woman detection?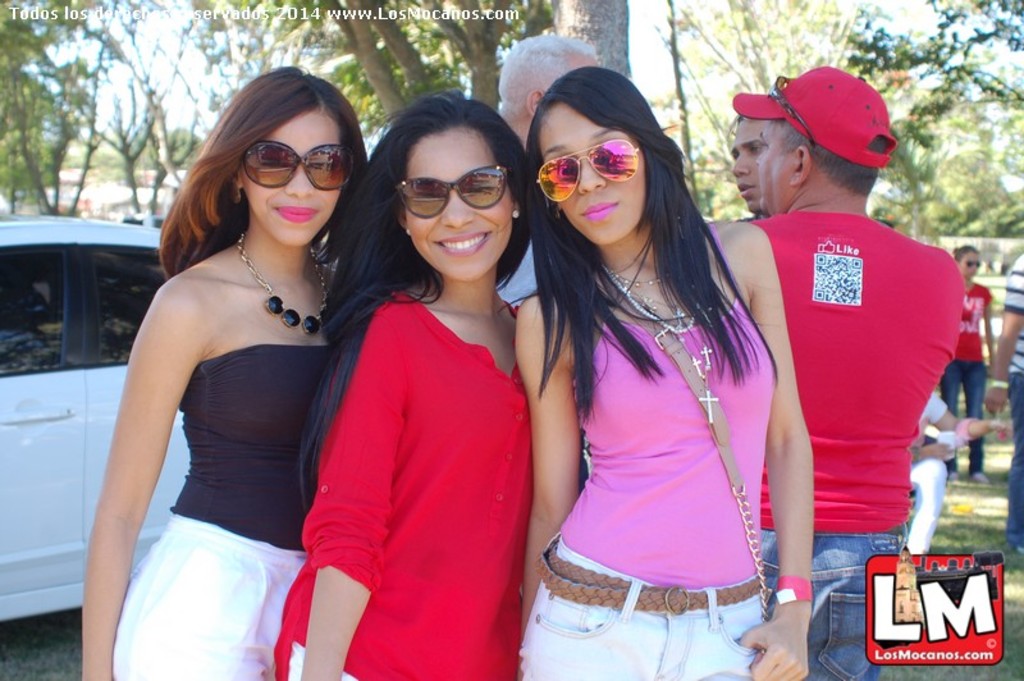
bbox=(77, 54, 374, 680)
